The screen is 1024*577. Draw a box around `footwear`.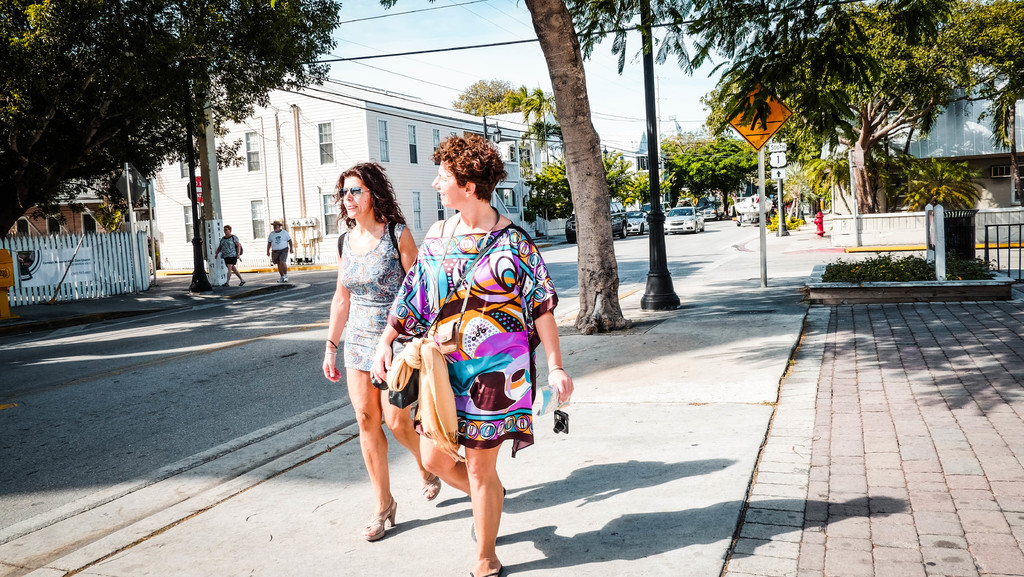
x1=467, y1=478, x2=509, y2=543.
